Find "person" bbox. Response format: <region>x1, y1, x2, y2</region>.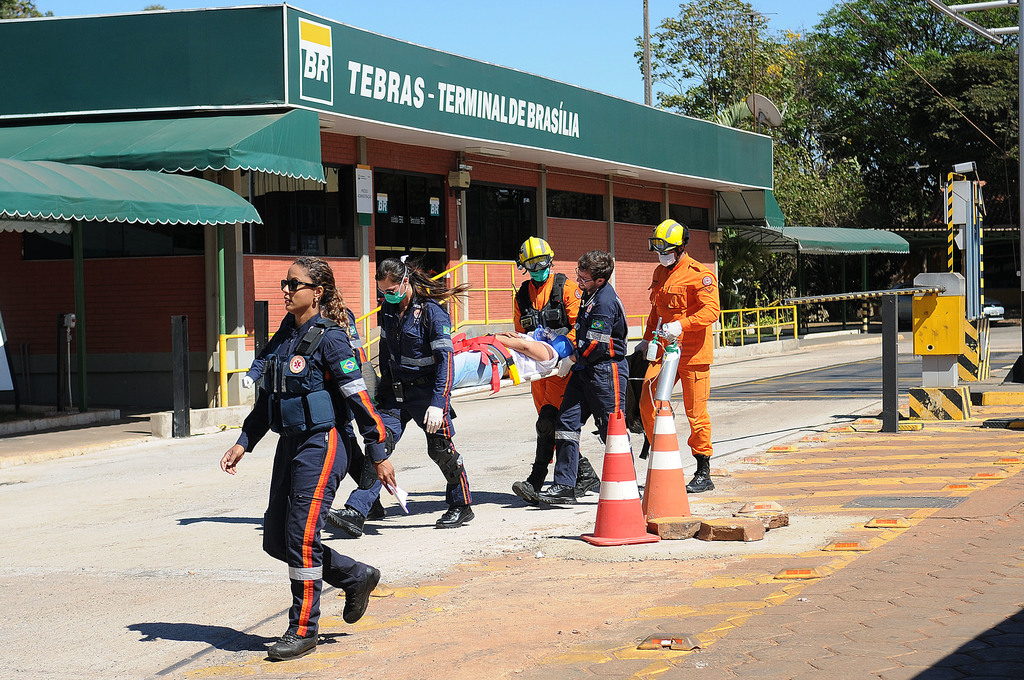
<region>236, 250, 372, 678</region>.
